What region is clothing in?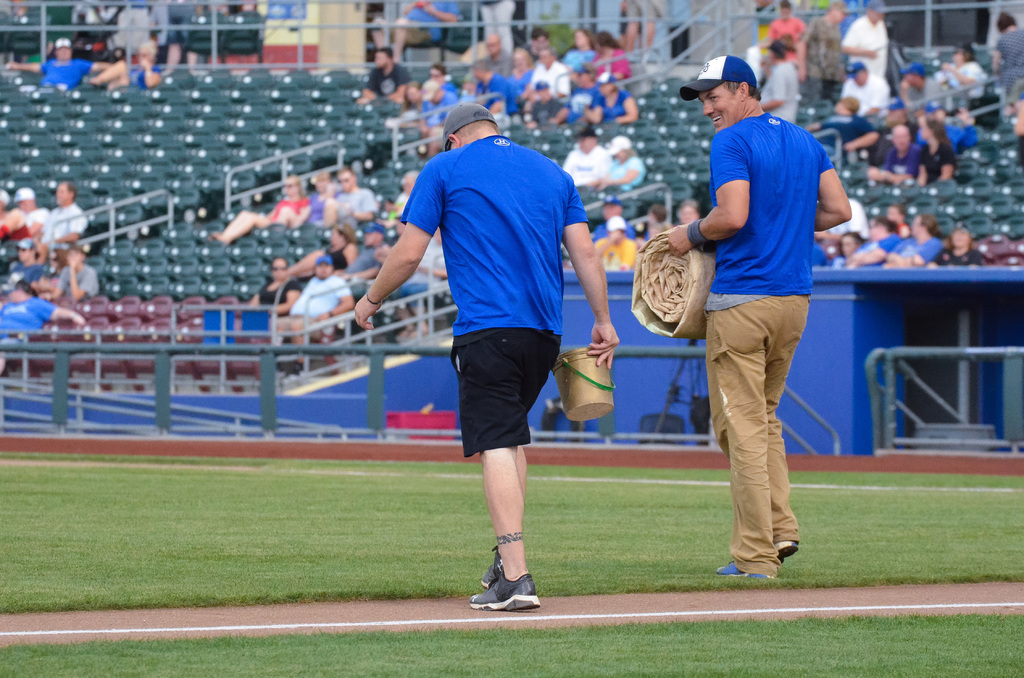
bbox=(806, 17, 845, 102).
